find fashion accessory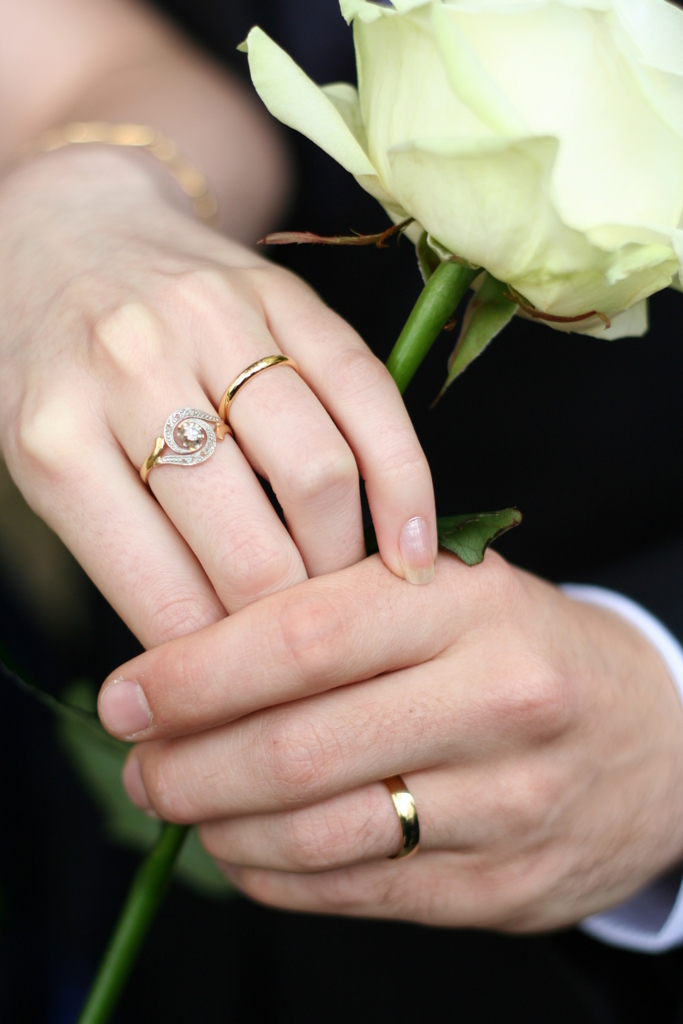
139:408:234:487
